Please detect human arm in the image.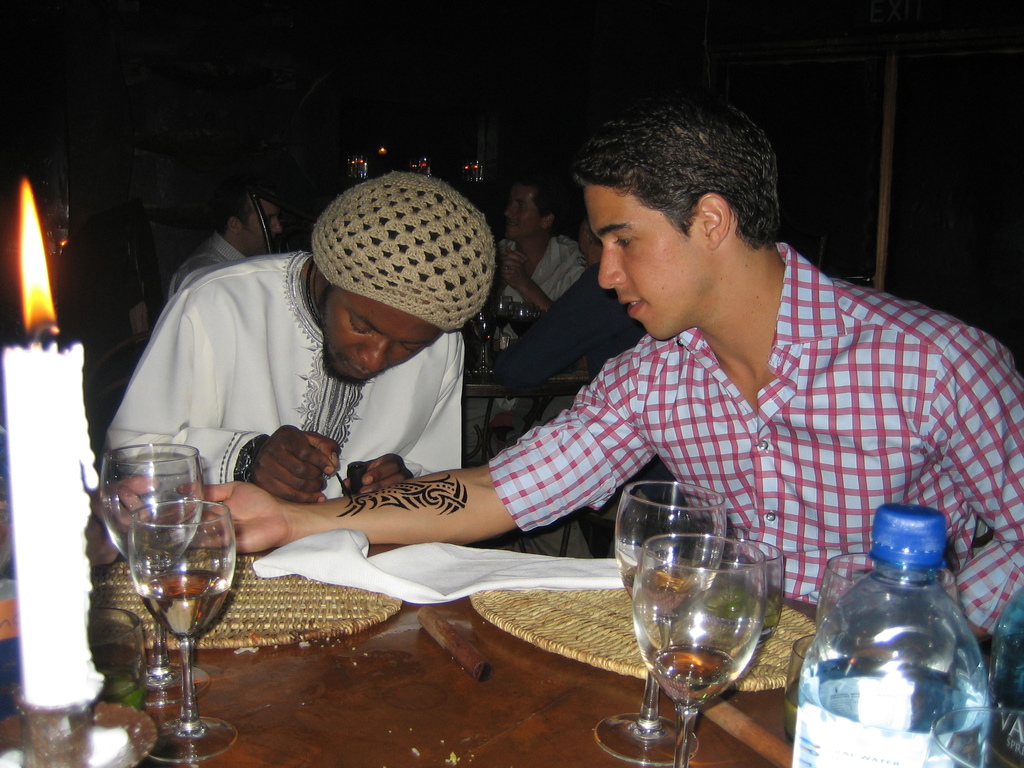
pyautogui.locateOnScreen(106, 289, 348, 520).
